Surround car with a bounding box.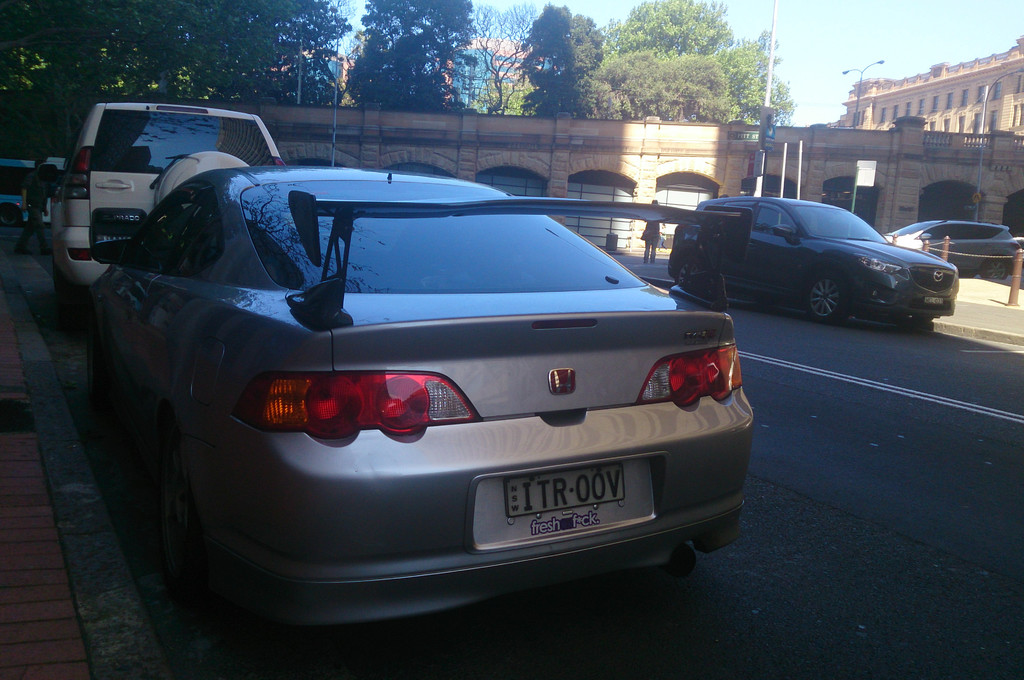
x1=47 y1=97 x2=292 y2=303.
